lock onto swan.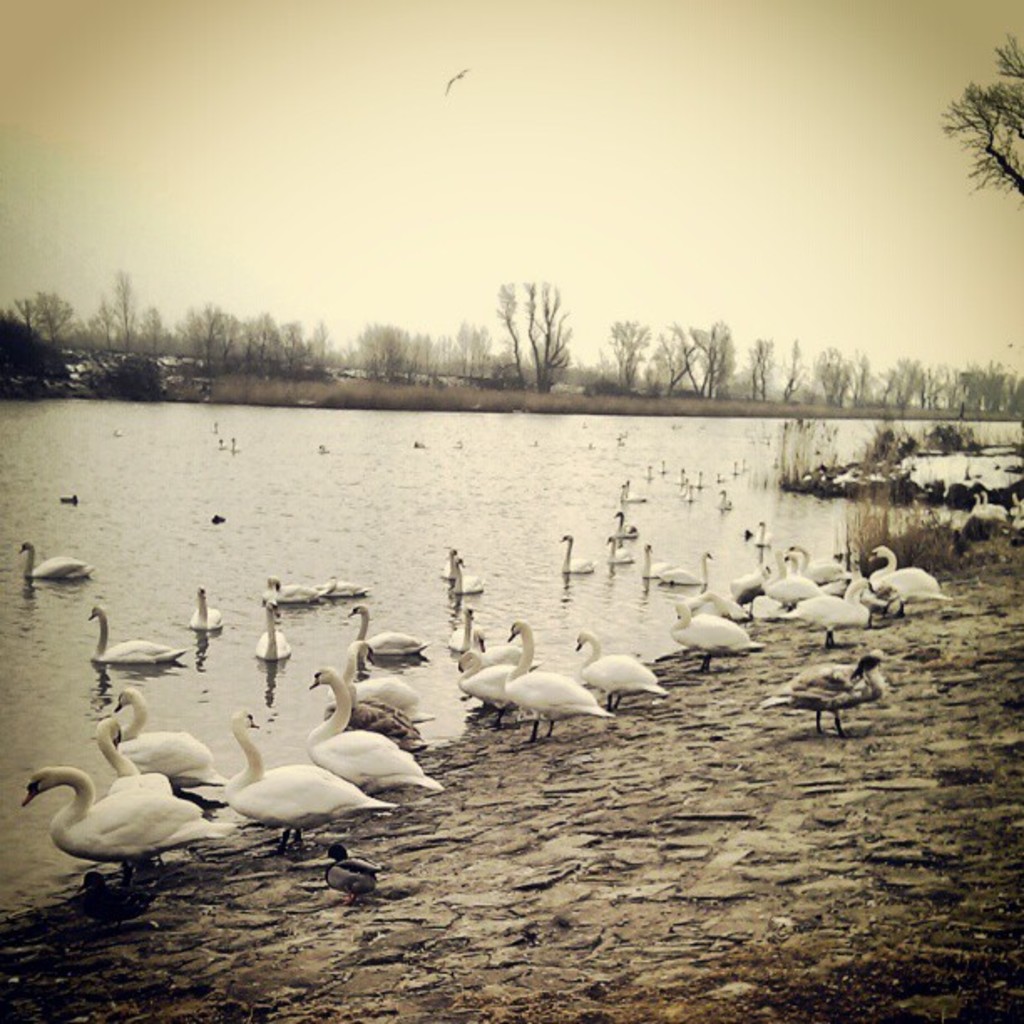
Locked: (x1=457, y1=639, x2=535, y2=721).
